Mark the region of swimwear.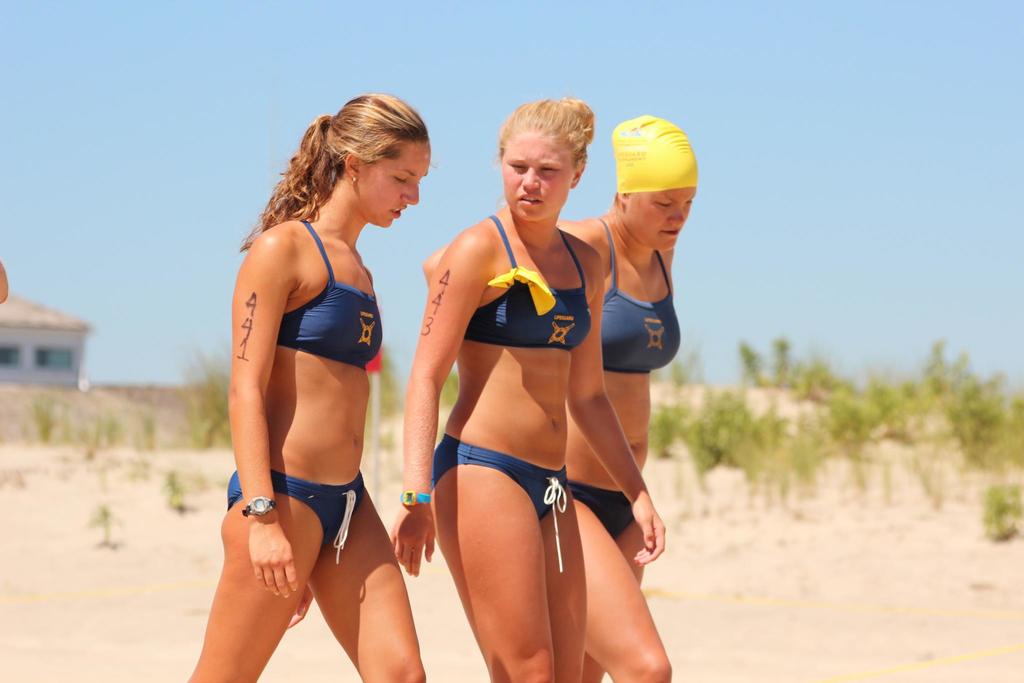
Region: 458 206 597 350.
